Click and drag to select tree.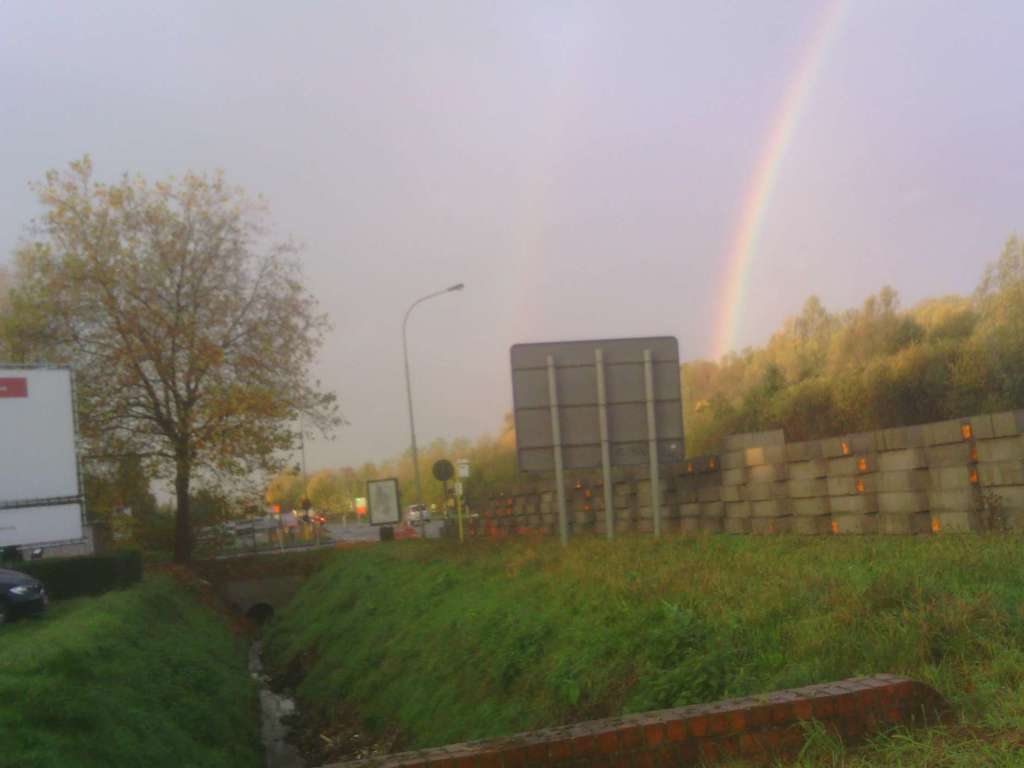
Selection: detection(183, 488, 224, 525).
